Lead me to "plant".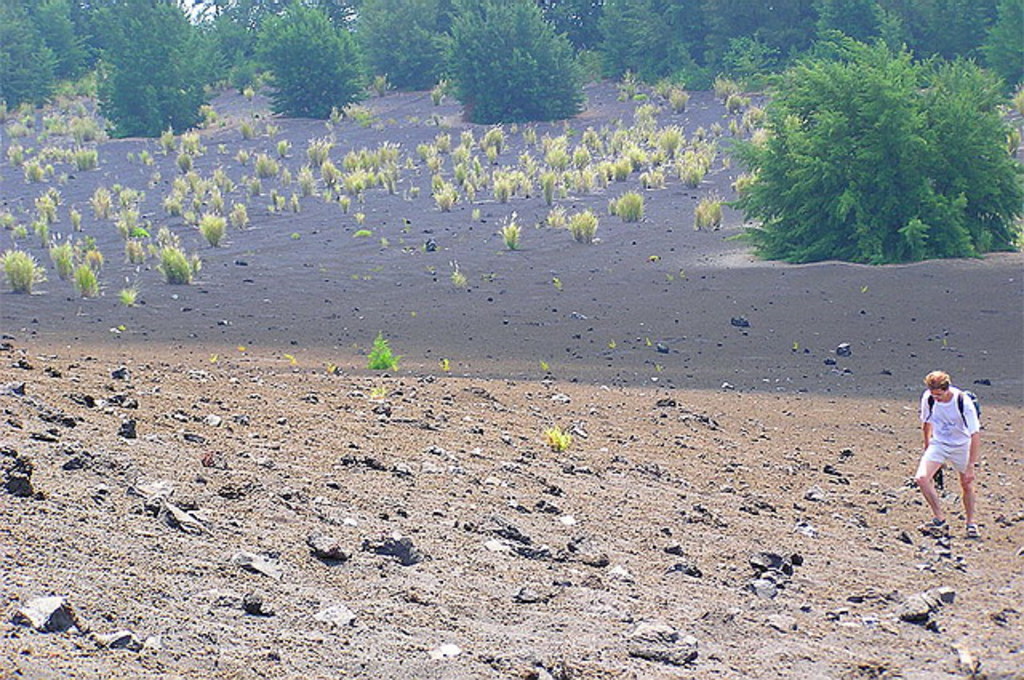
Lead to [x1=179, y1=131, x2=208, y2=157].
